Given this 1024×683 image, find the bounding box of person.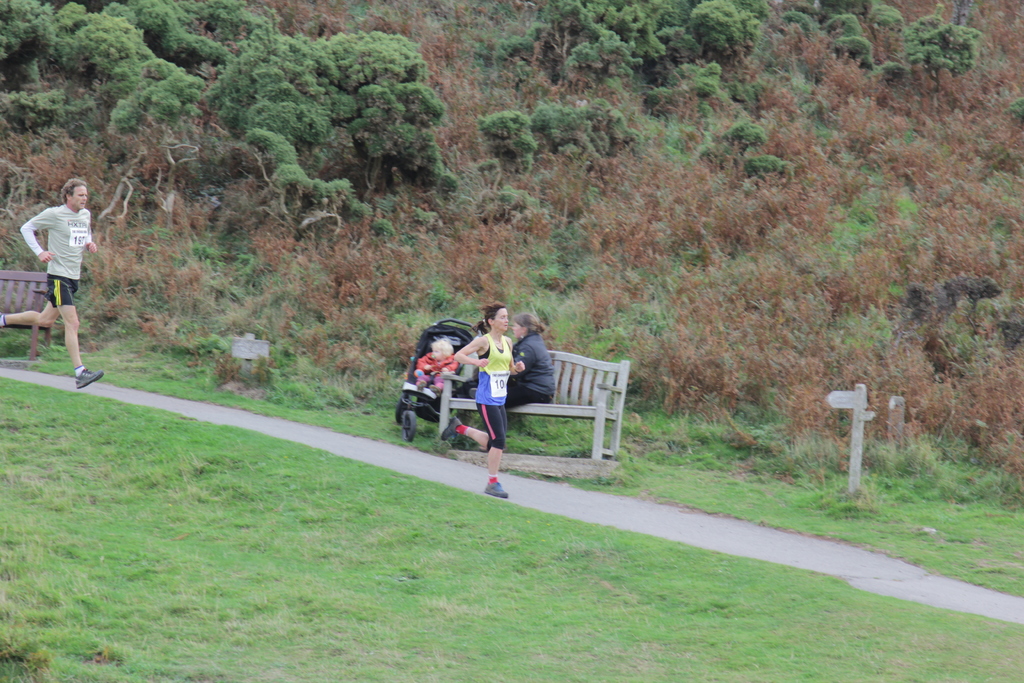
crop(415, 332, 458, 393).
